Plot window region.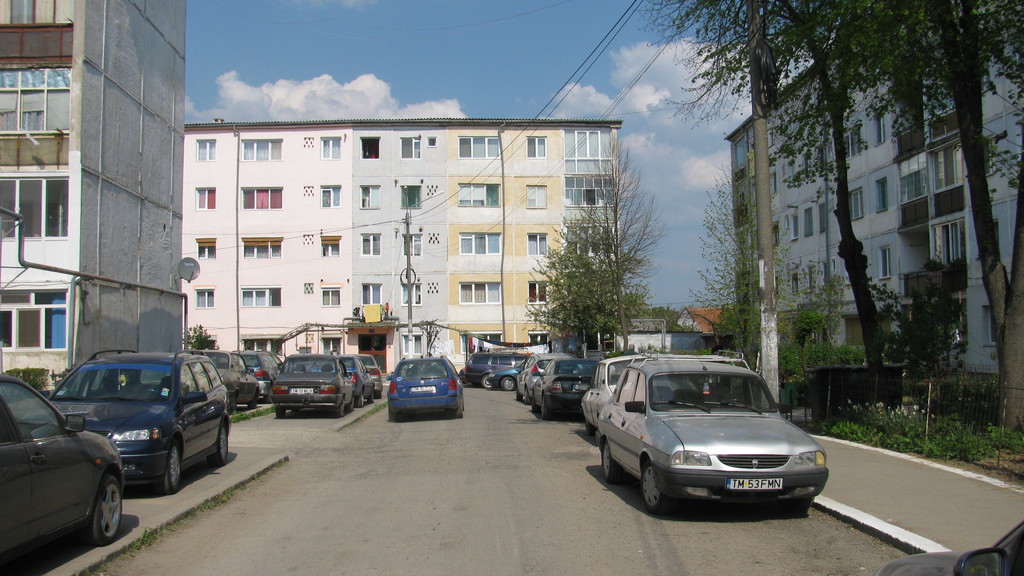
Plotted at left=241, top=286, right=279, bottom=307.
